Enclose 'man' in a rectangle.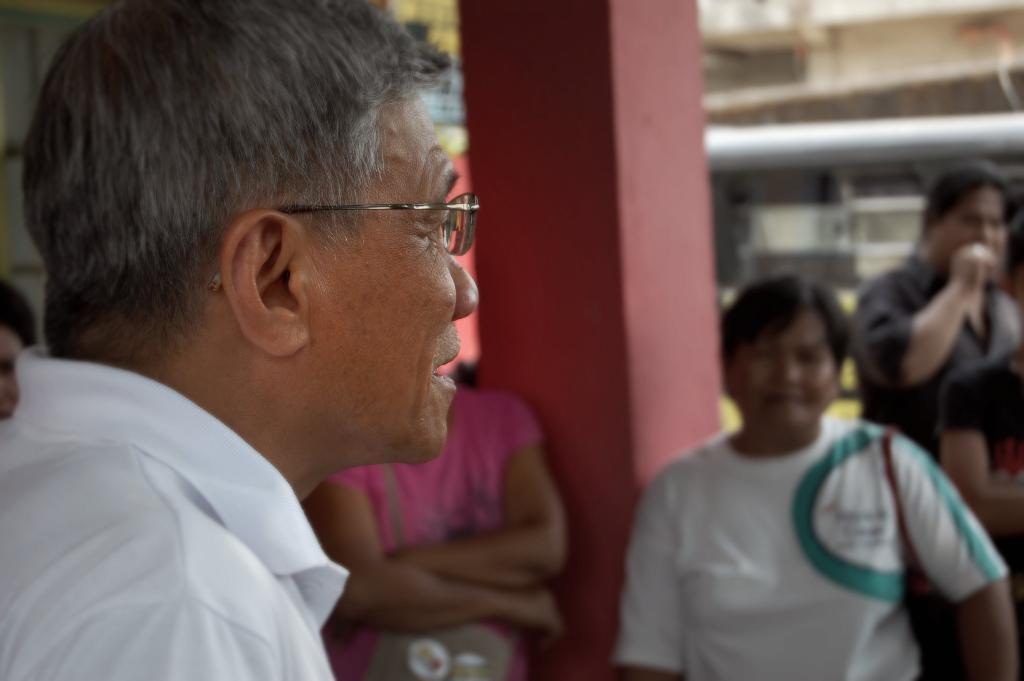
select_region(0, 0, 492, 680).
